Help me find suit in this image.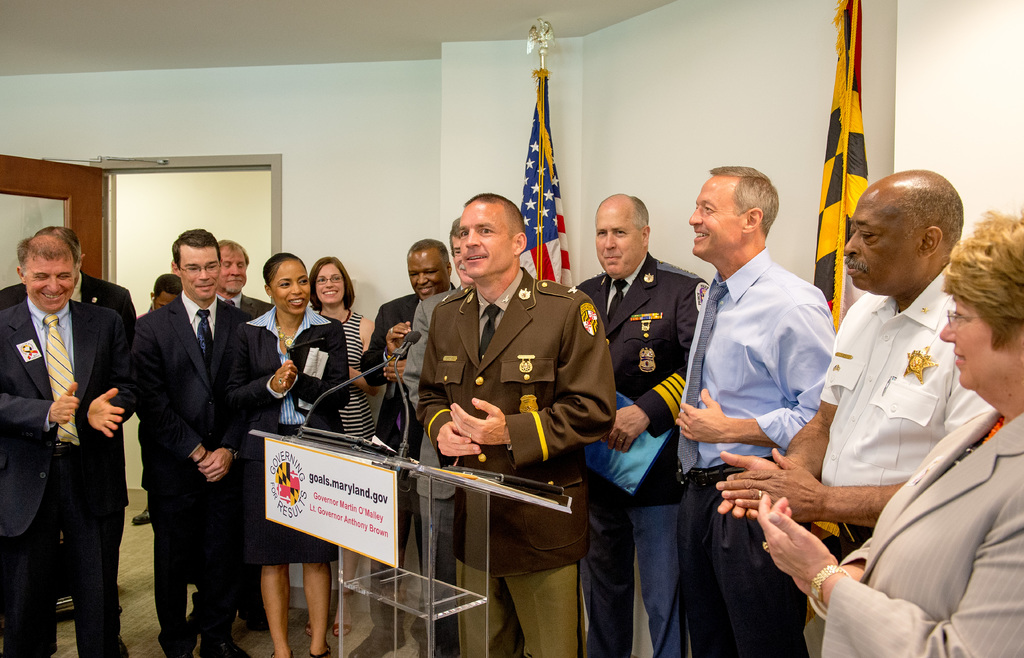
Found it: bbox=(395, 281, 472, 643).
